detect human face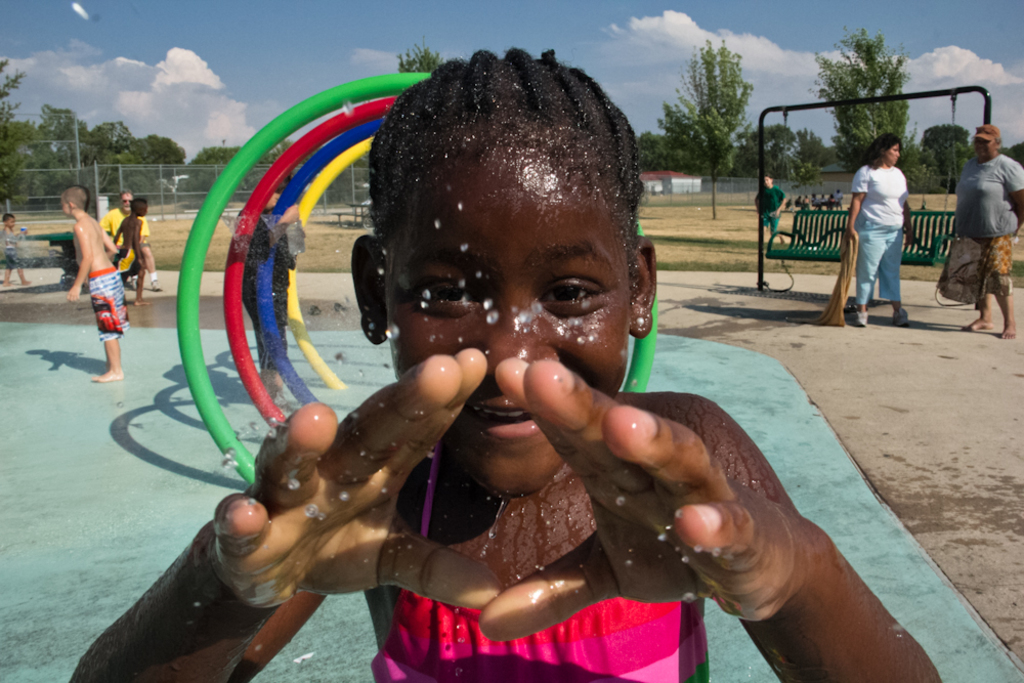
[882,145,900,167]
